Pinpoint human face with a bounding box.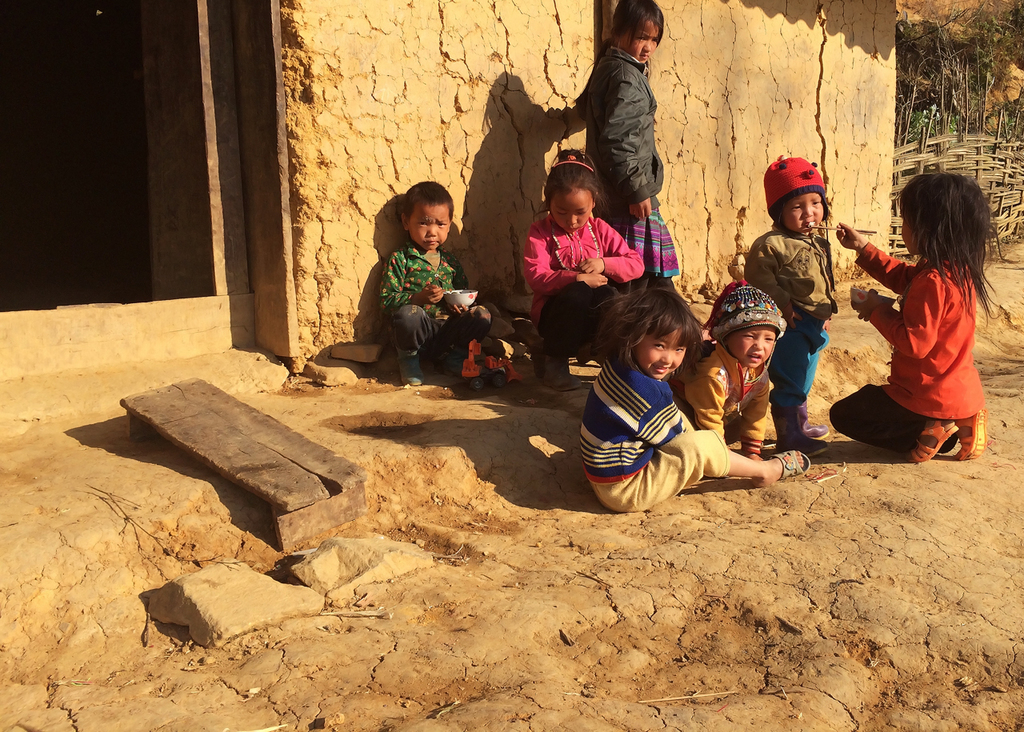
626/326/687/381.
